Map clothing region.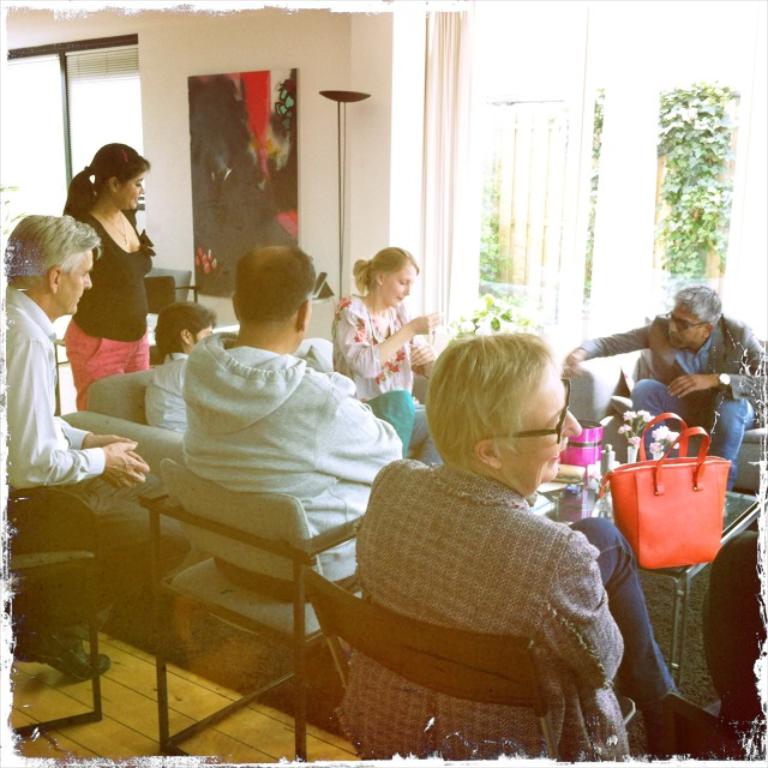
Mapped to left=144, top=349, right=188, bottom=436.
